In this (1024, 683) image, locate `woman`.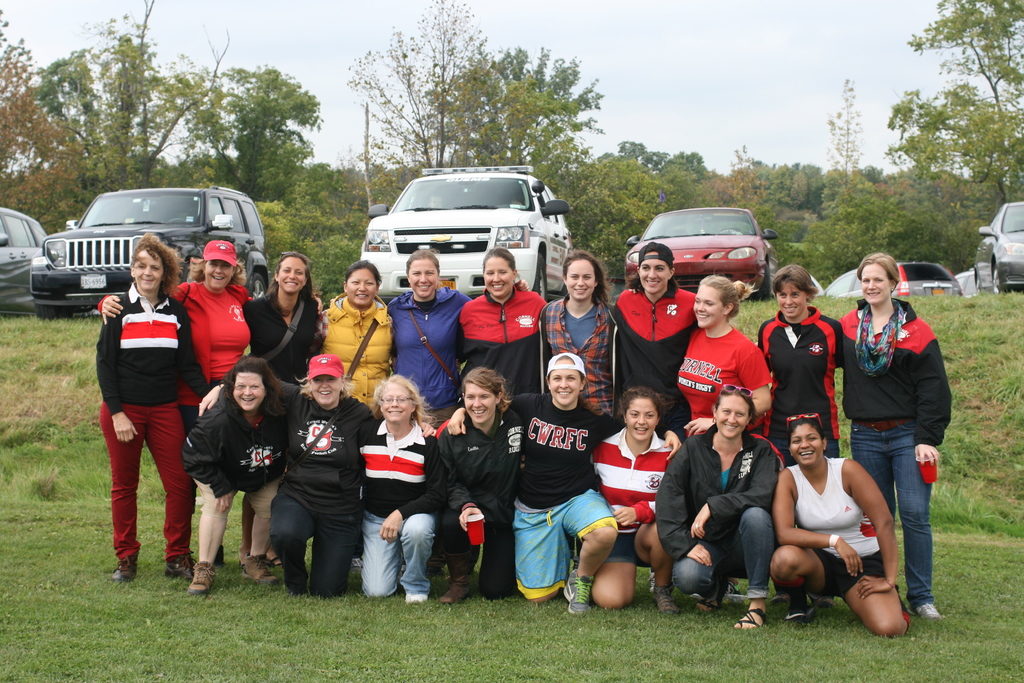
Bounding box: Rect(354, 372, 432, 599).
